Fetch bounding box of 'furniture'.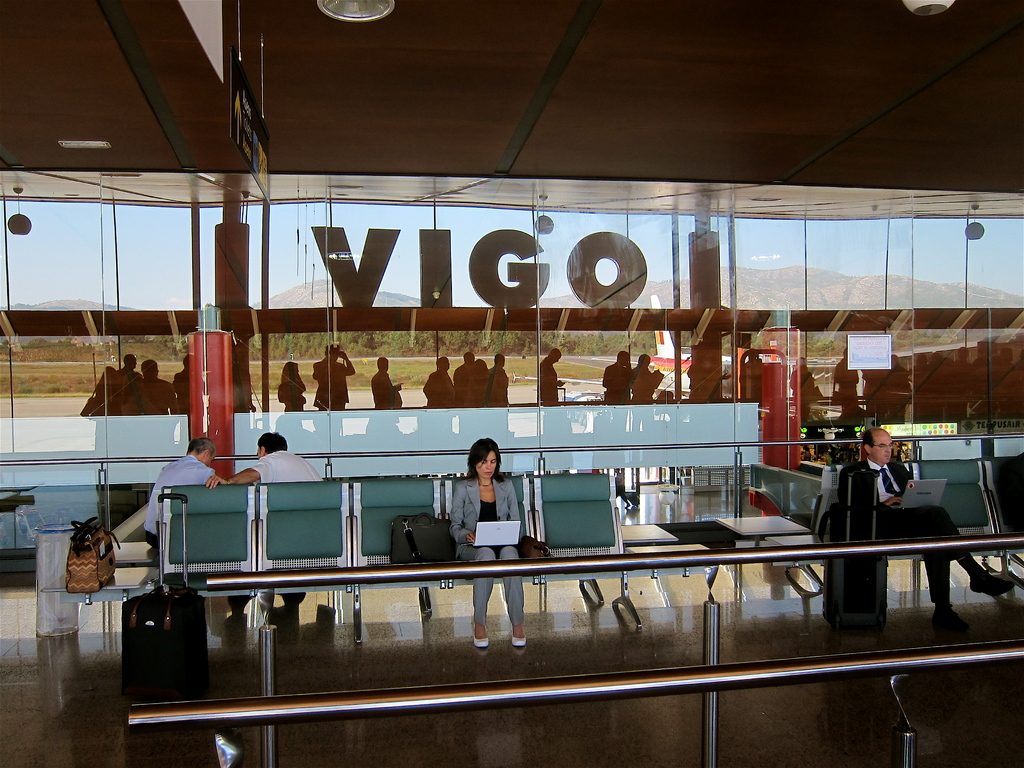
Bbox: Rect(42, 470, 715, 646).
